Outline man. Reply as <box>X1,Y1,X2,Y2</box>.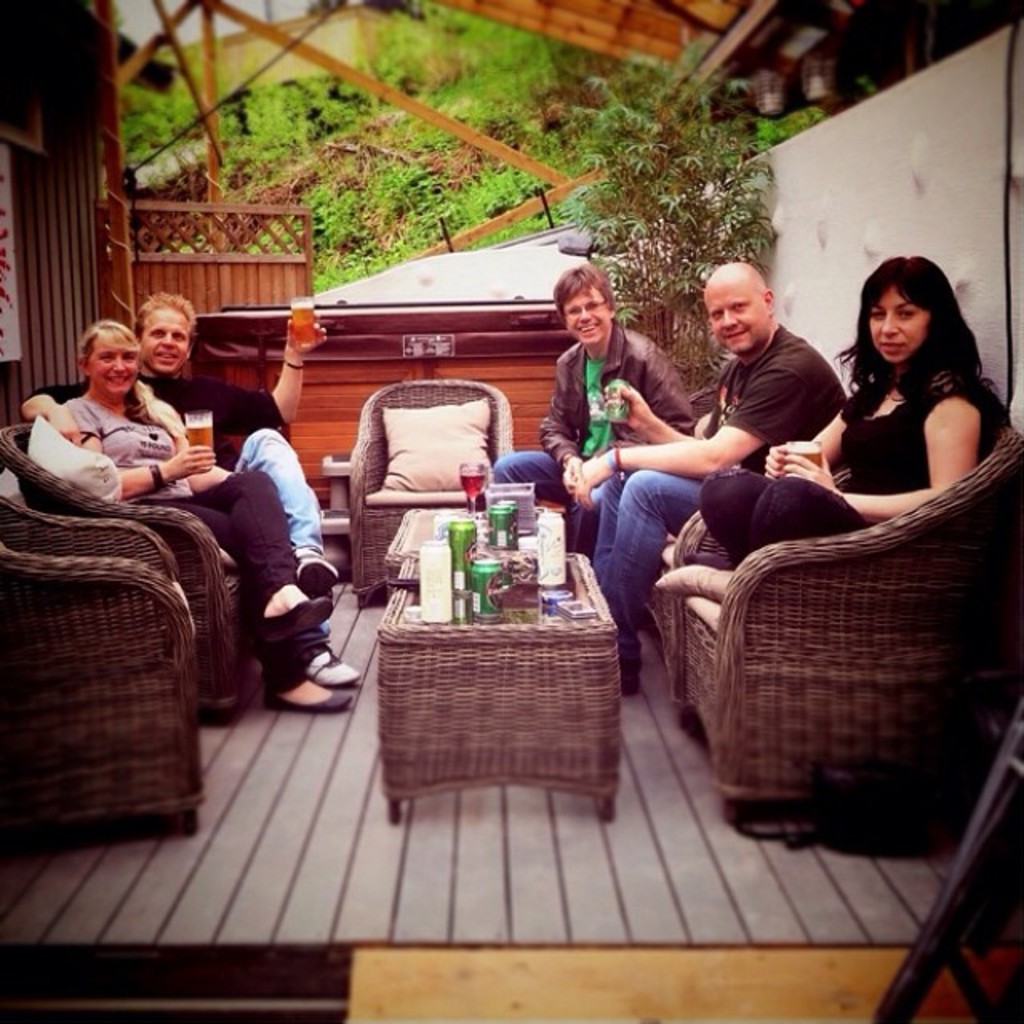
<box>19,291,362,682</box>.
